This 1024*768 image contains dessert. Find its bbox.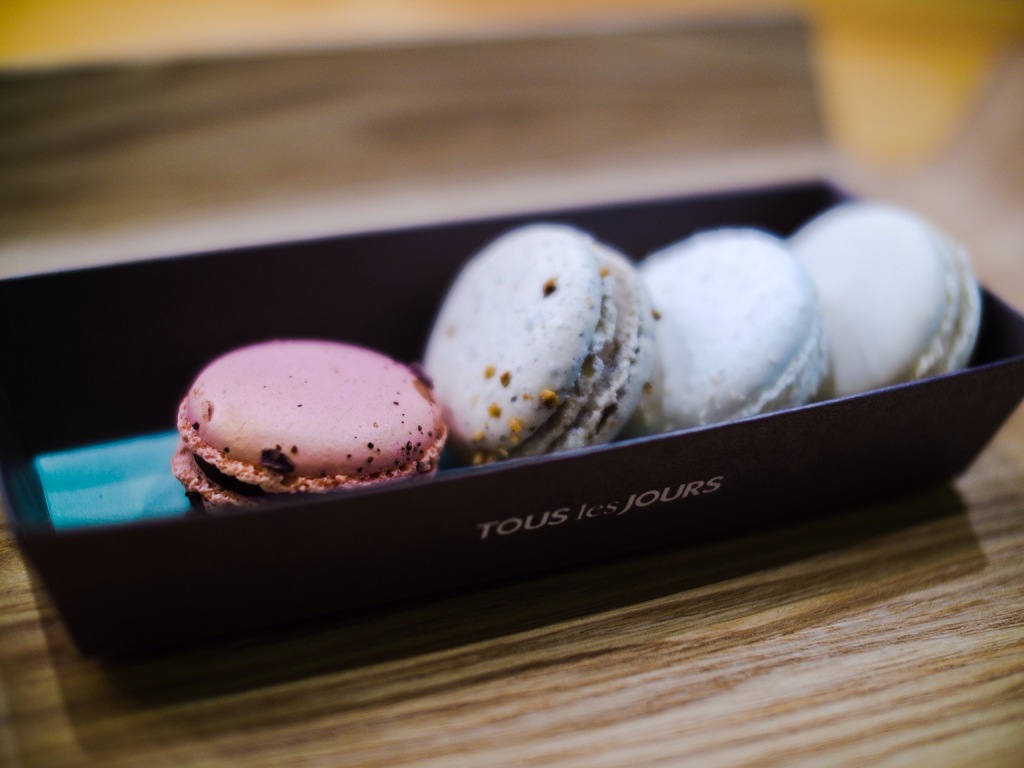
{"x1": 806, "y1": 203, "x2": 979, "y2": 399}.
